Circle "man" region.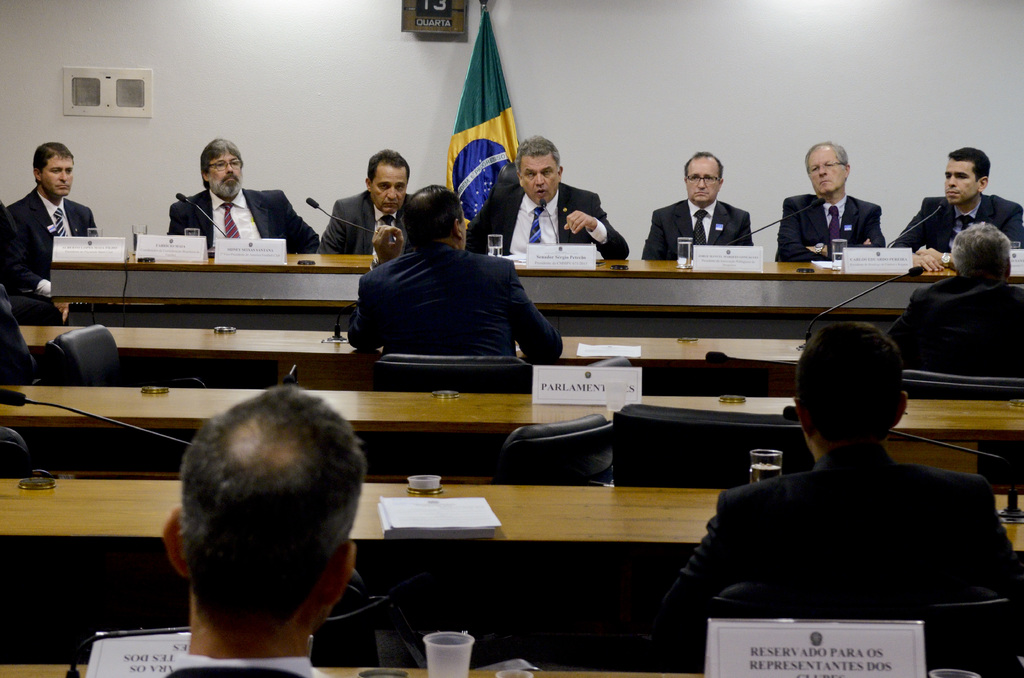
Region: <region>319, 152, 432, 255</region>.
